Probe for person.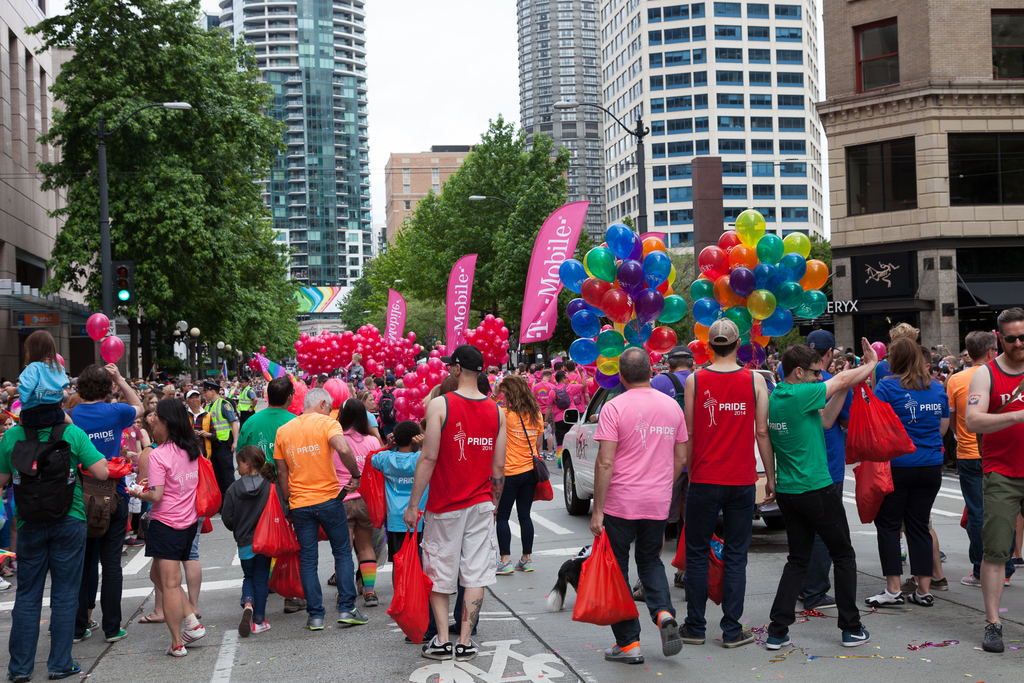
Probe result: 964, 304, 1023, 661.
